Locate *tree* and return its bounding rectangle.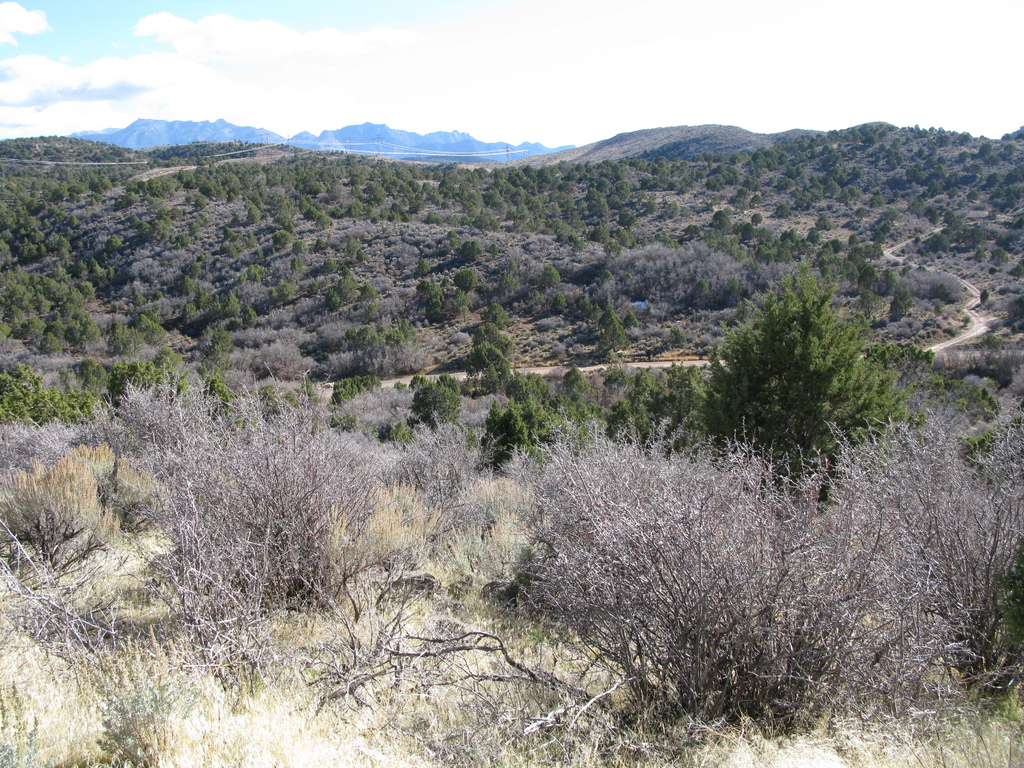
box=[850, 232, 860, 244].
